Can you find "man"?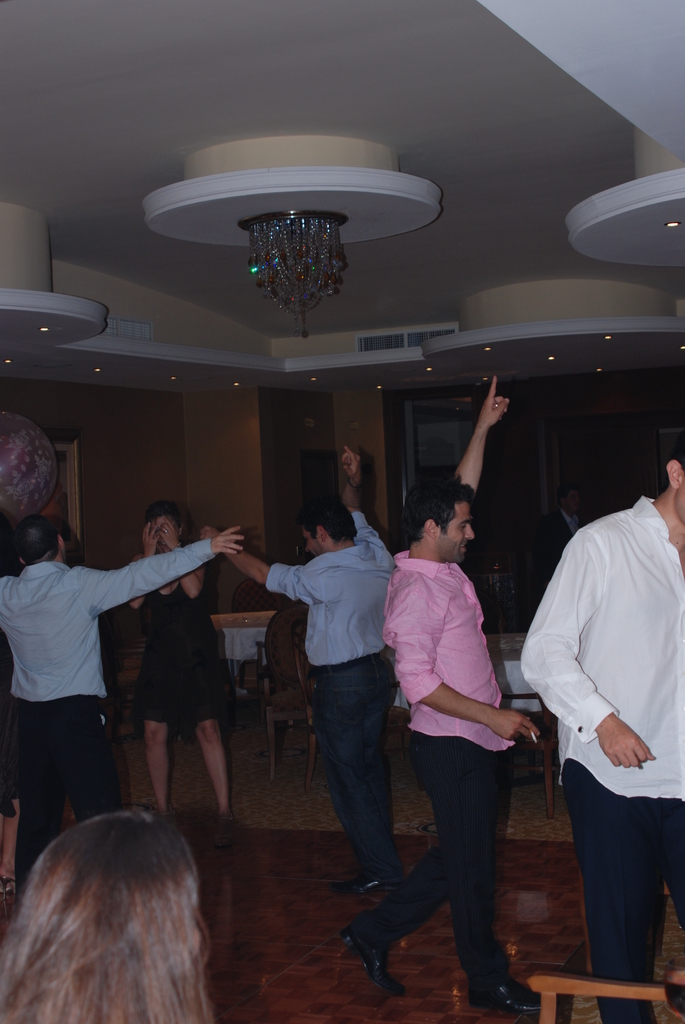
Yes, bounding box: [0,516,248,903].
